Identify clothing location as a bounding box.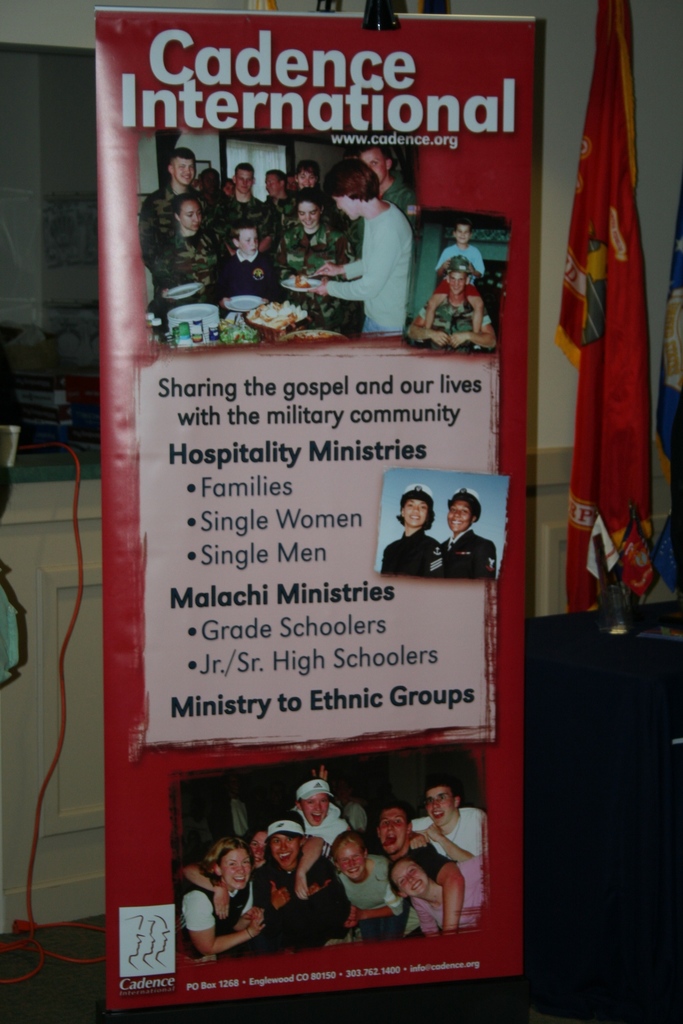
bbox=(381, 172, 425, 228).
